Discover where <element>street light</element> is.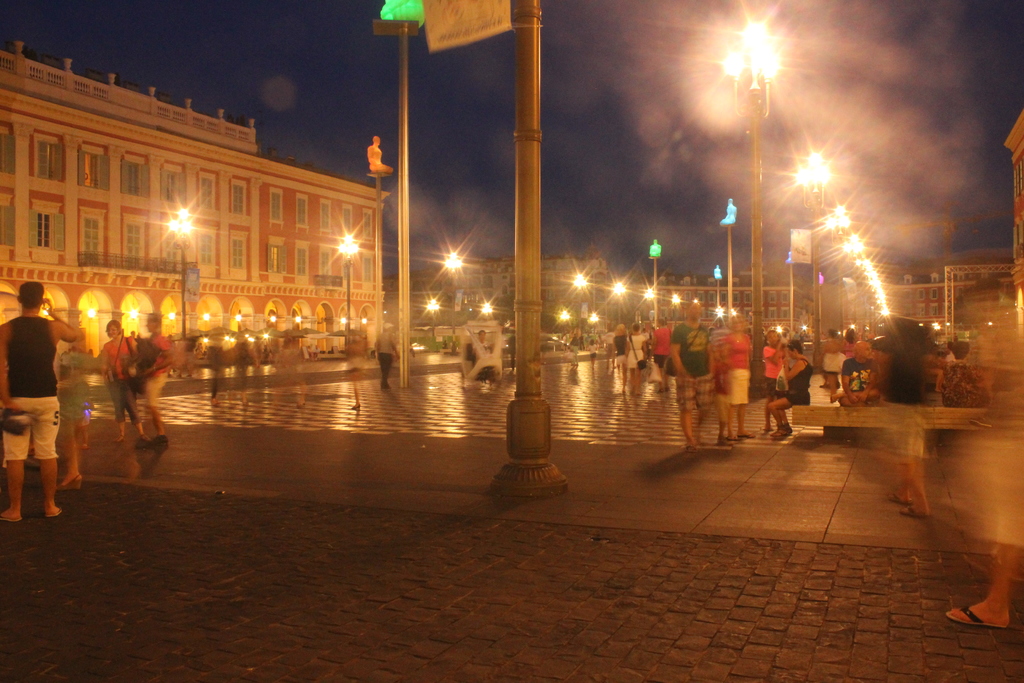
Discovered at box(424, 303, 442, 336).
